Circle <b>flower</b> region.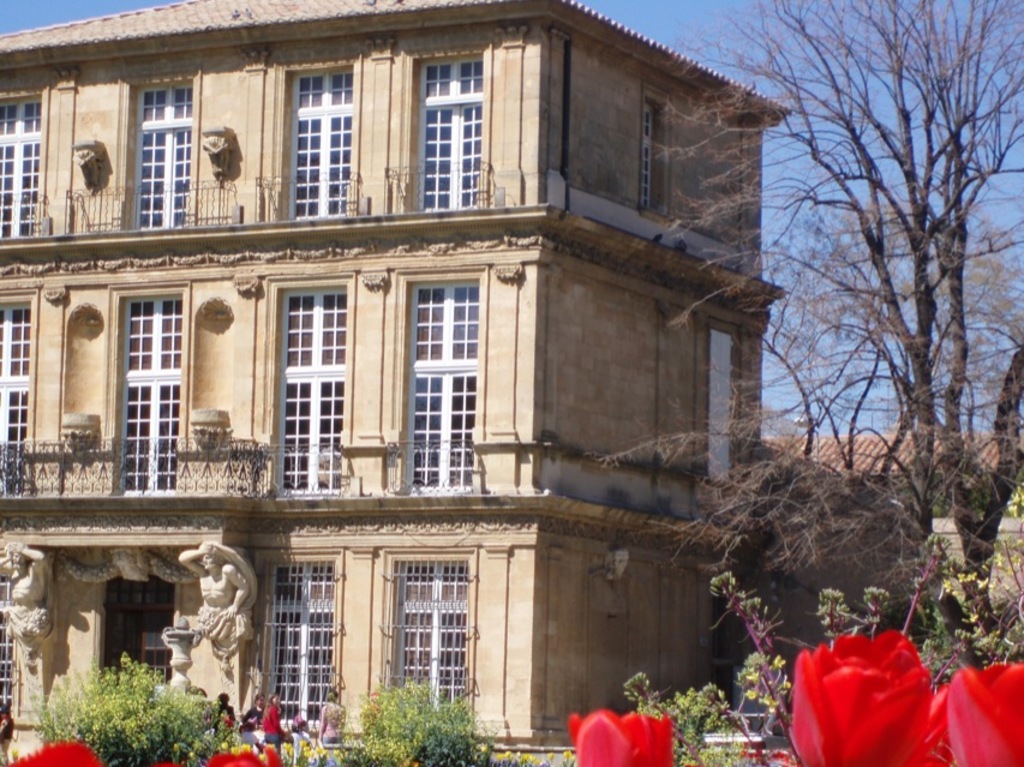
Region: detection(202, 742, 283, 766).
